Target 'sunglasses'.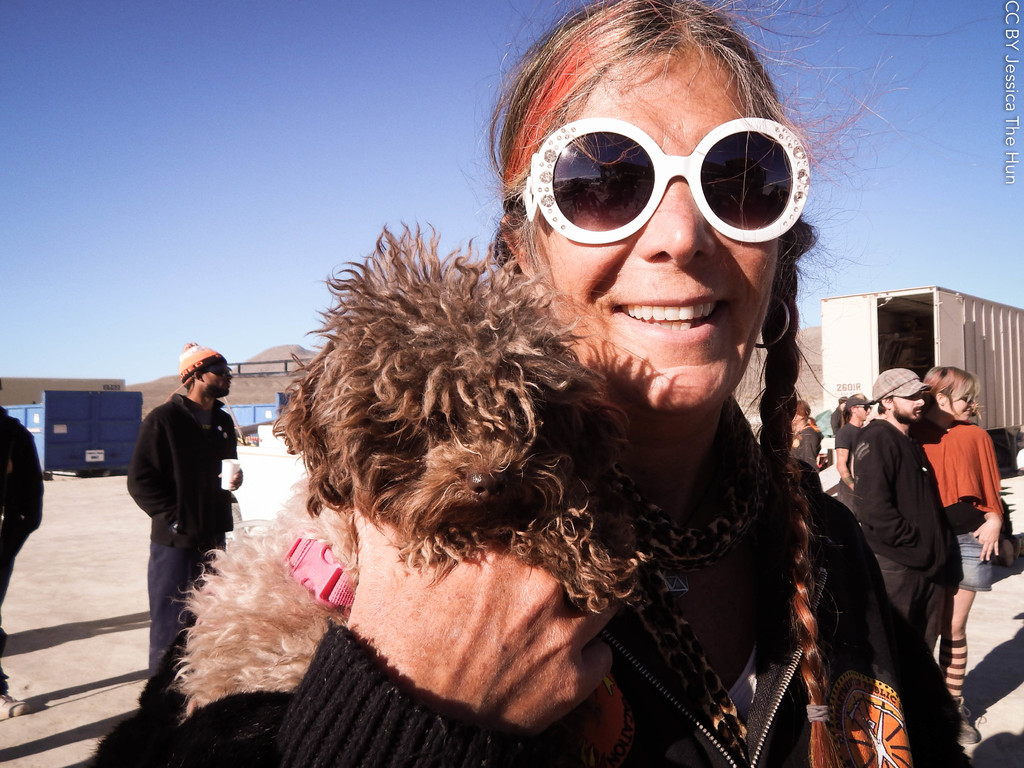
Target region: locate(516, 115, 810, 241).
